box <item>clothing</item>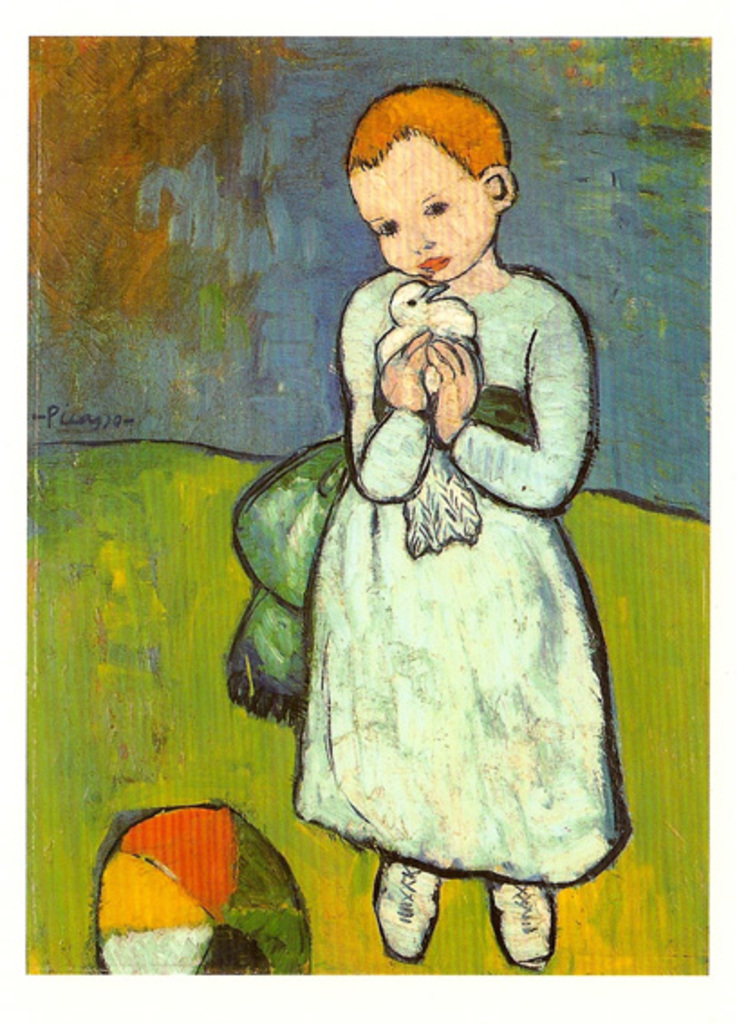
[253, 164, 620, 943]
